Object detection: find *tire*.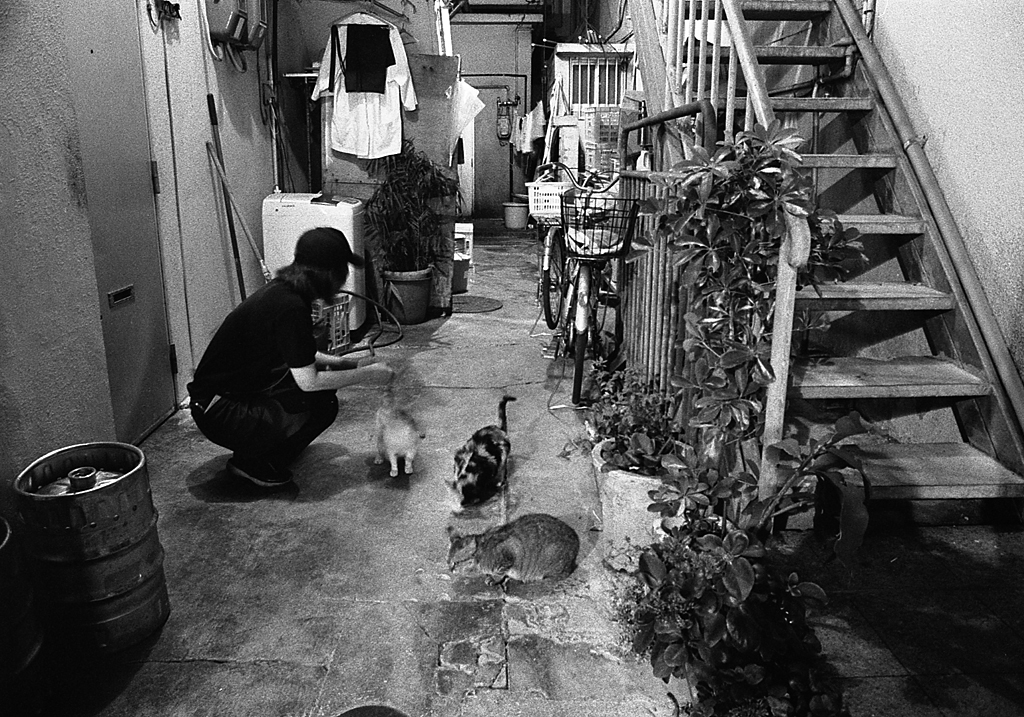
543/222/569/329.
